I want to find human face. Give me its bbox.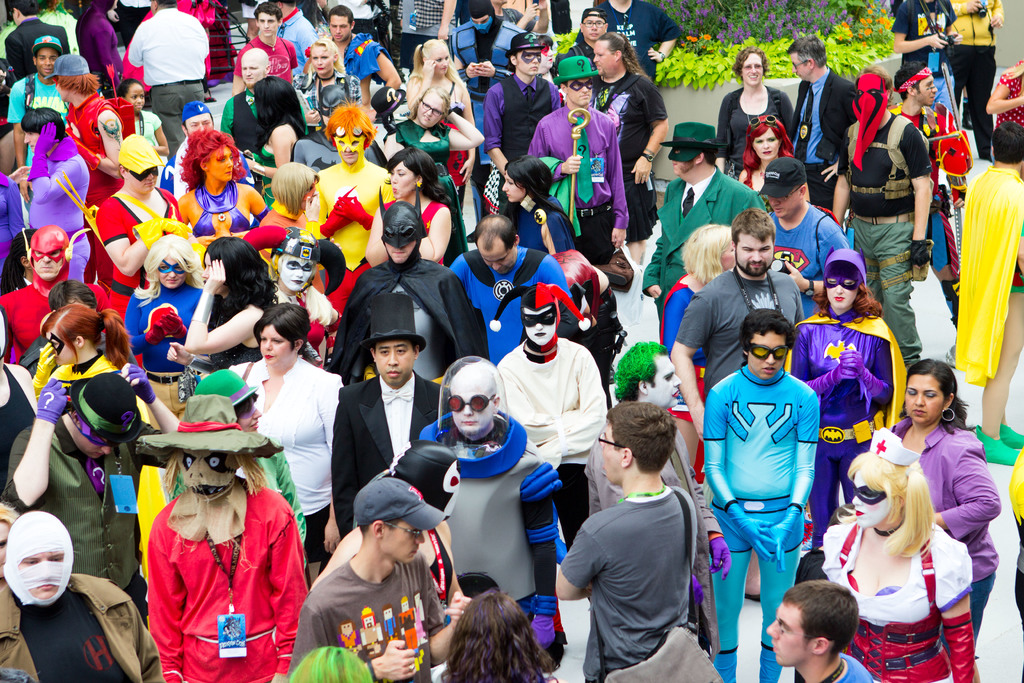
(135,172,156,190).
